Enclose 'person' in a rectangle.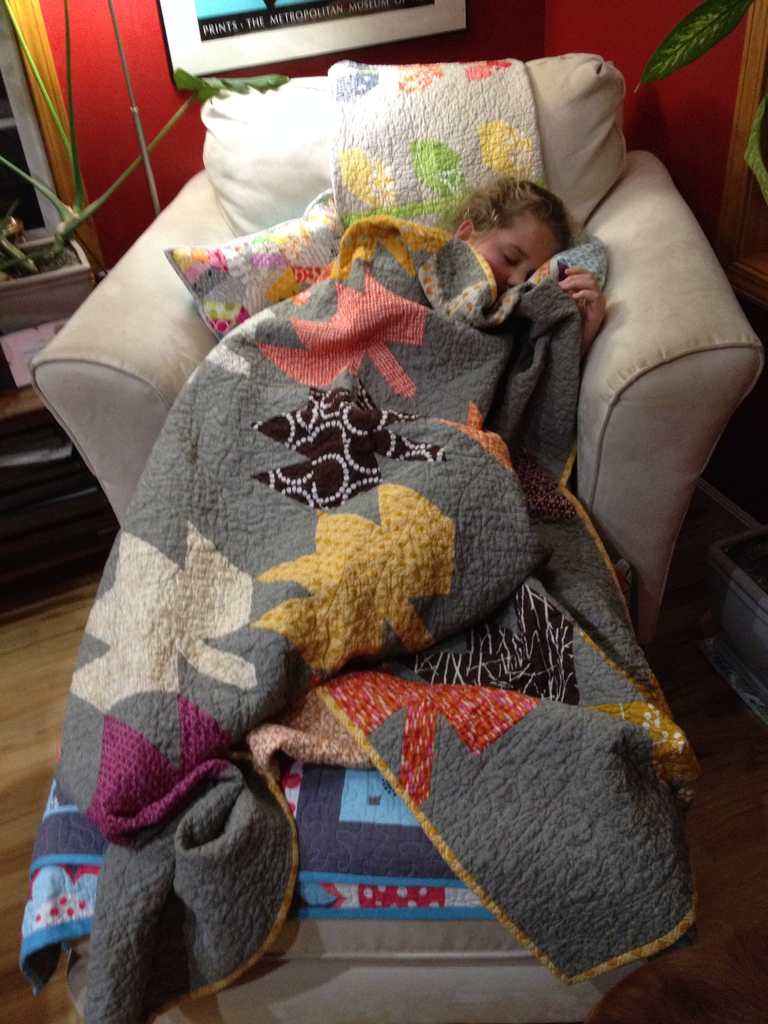
box=[451, 165, 625, 357].
